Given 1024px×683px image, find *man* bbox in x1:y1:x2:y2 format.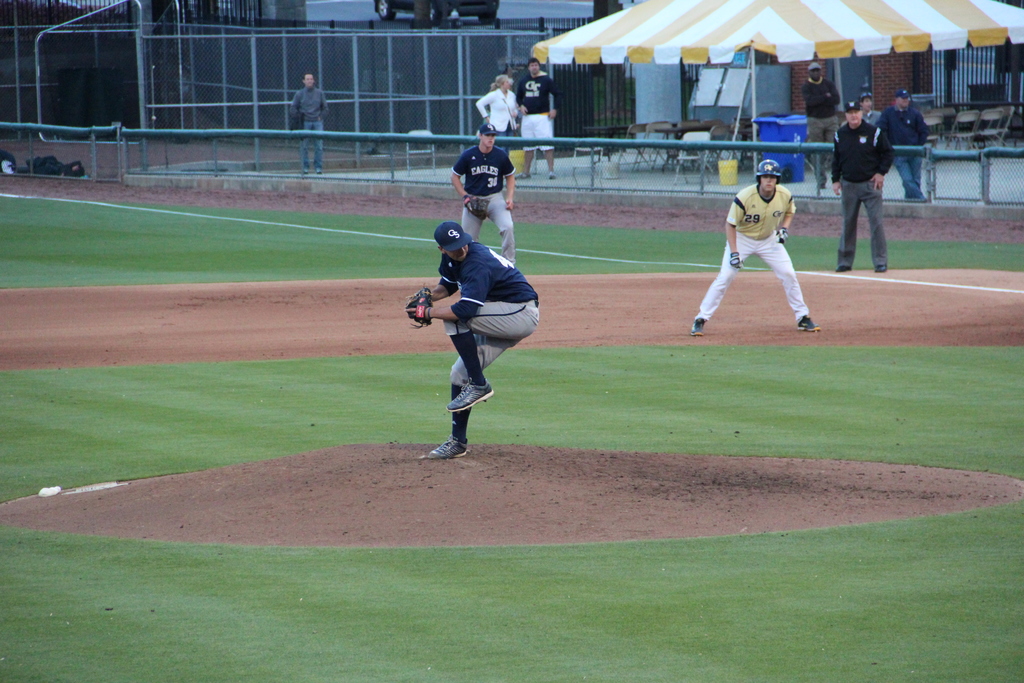
831:99:891:283.
